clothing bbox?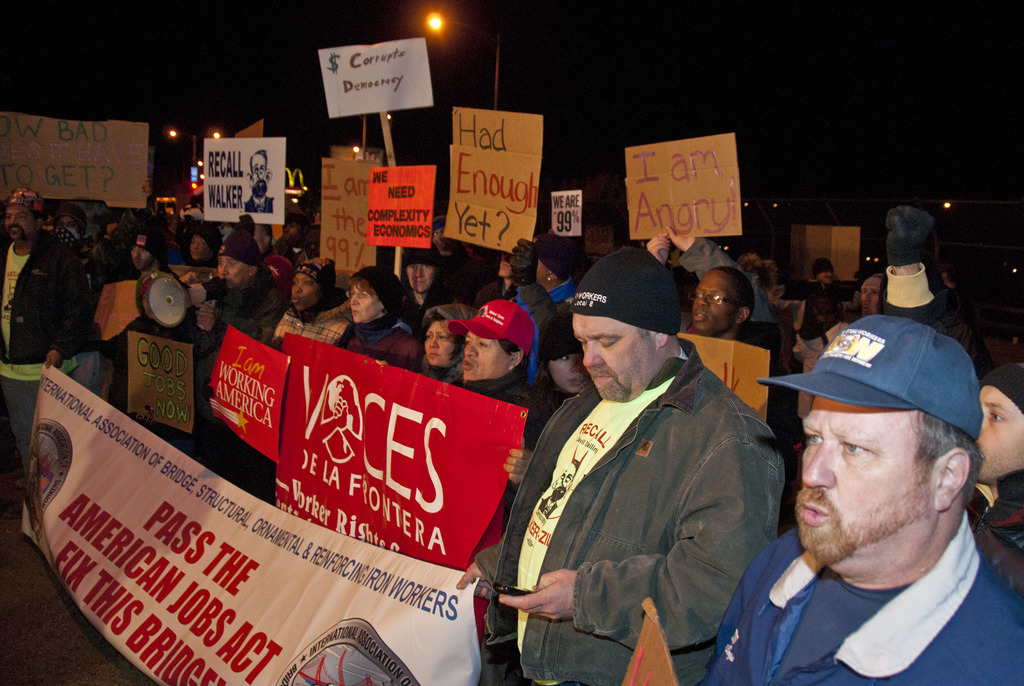
0:229:67:494
